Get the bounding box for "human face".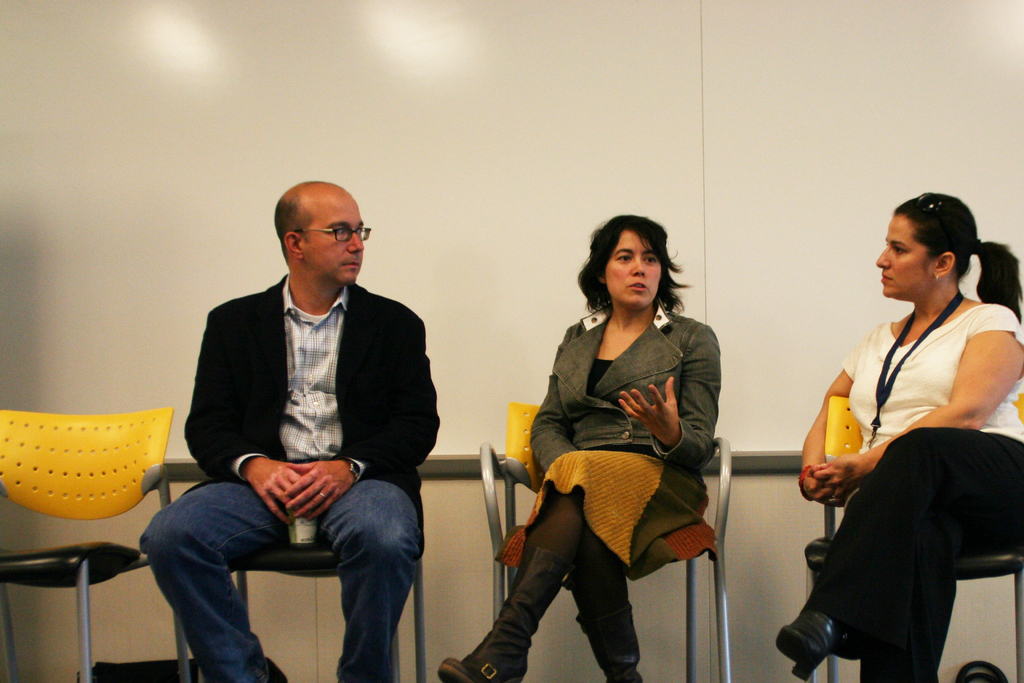
(left=878, top=215, right=938, bottom=298).
